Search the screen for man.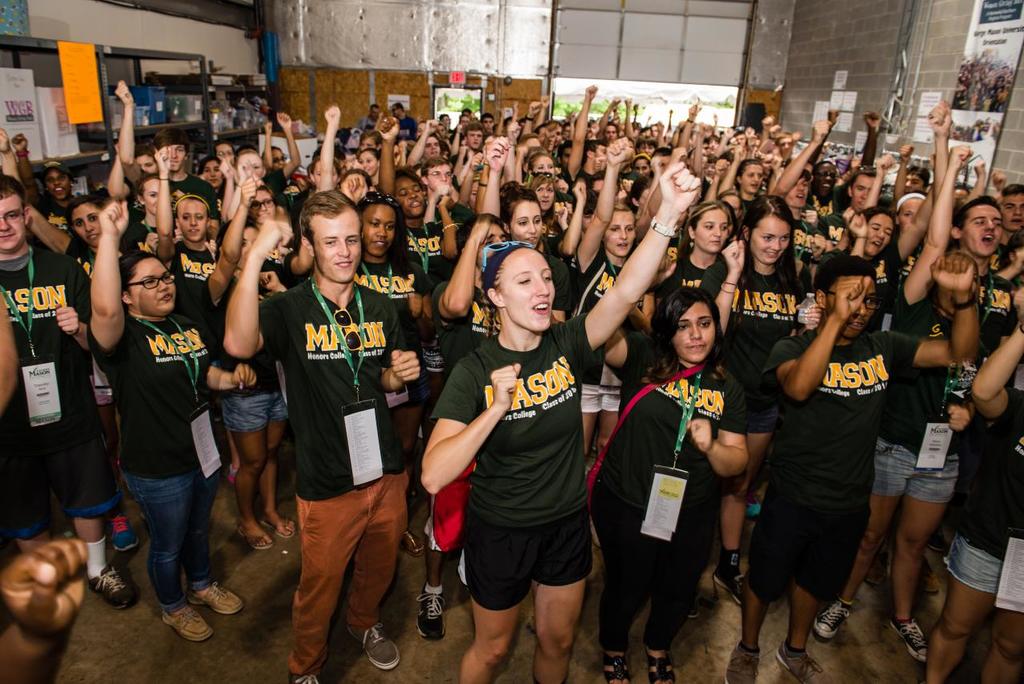
Found at bbox=(421, 157, 456, 202).
